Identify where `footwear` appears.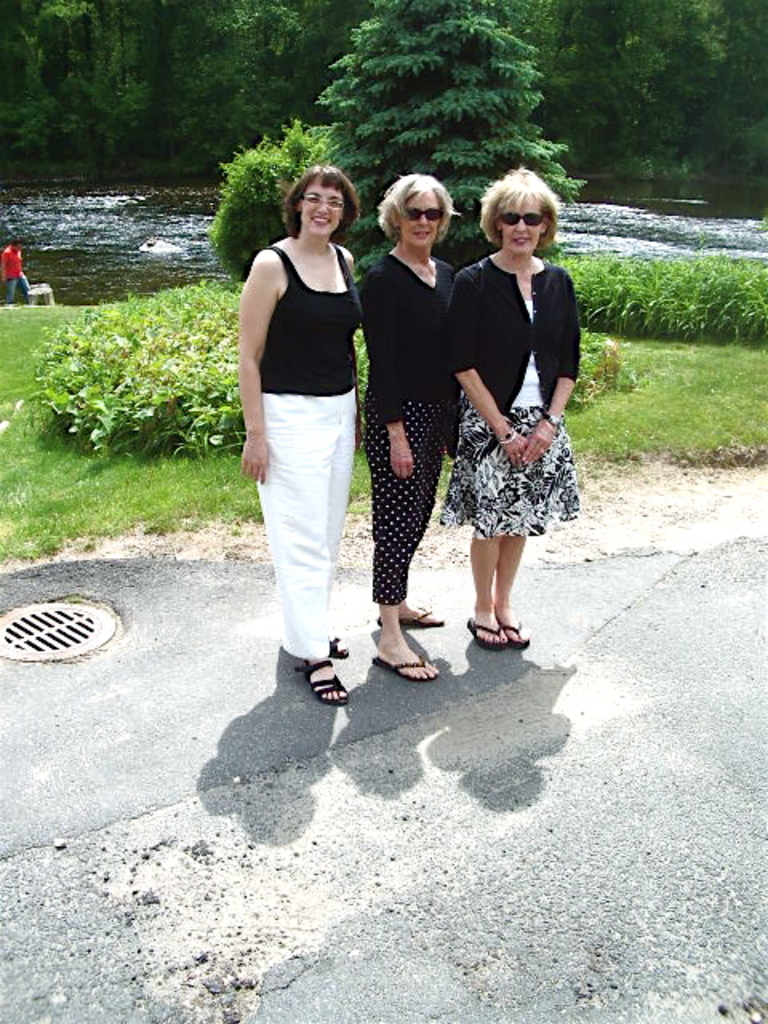
Appears at x1=294, y1=659, x2=346, y2=704.
